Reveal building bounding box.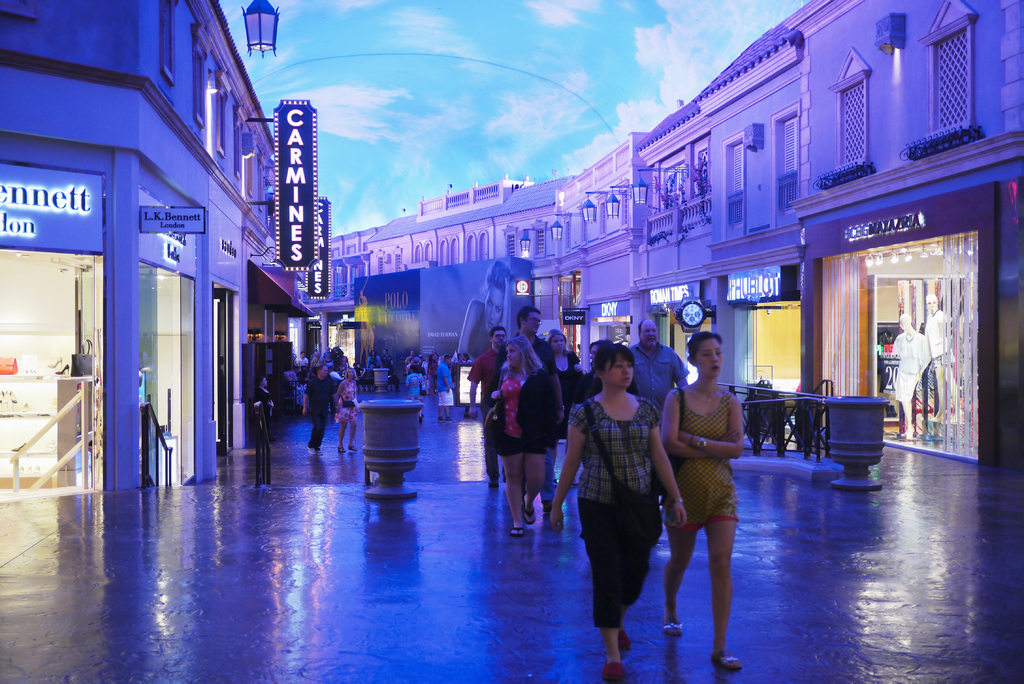
Revealed: box(787, 0, 1023, 471).
